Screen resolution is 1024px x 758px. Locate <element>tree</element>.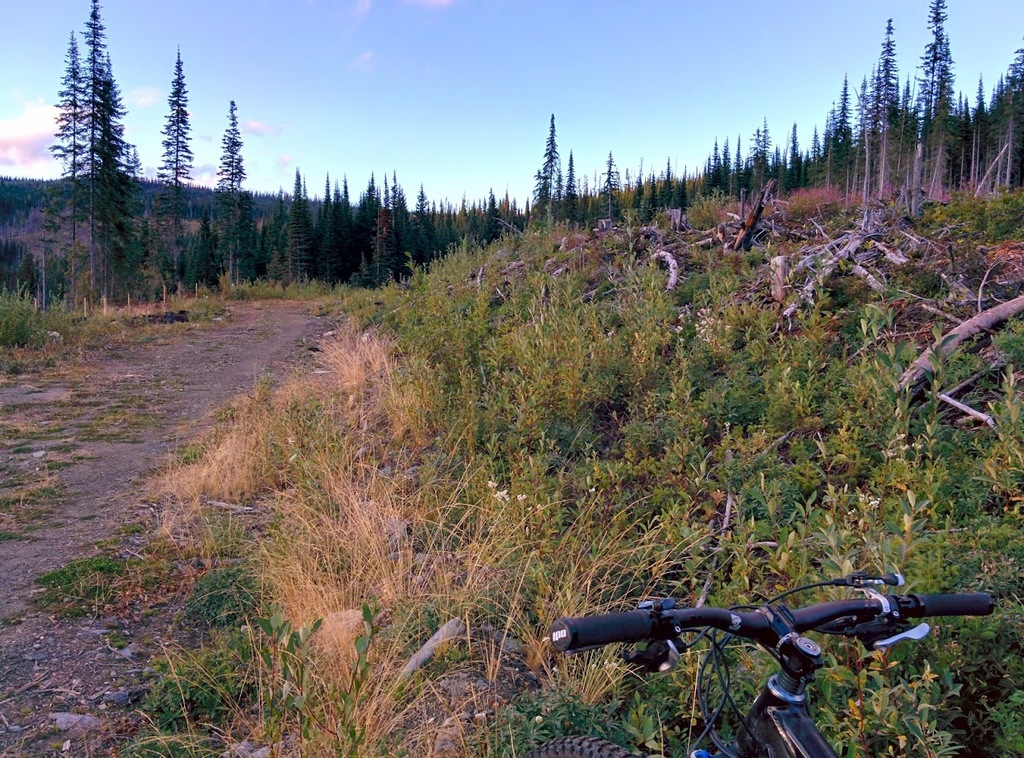
bbox=(376, 178, 401, 282).
